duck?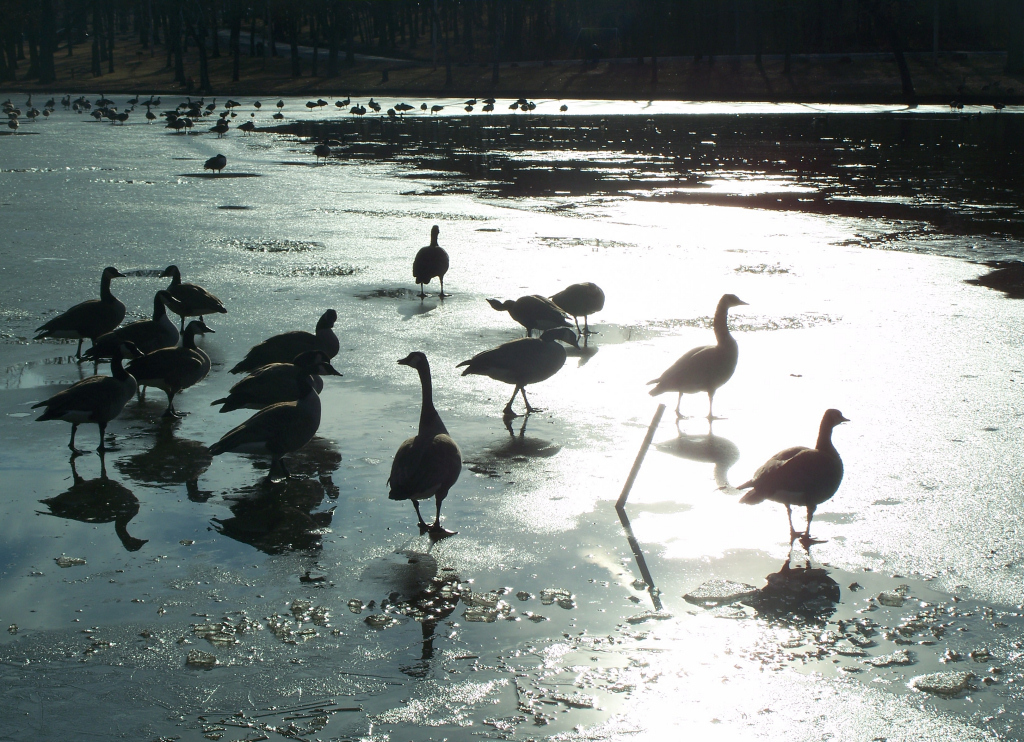
<region>270, 98, 283, 121</region>
